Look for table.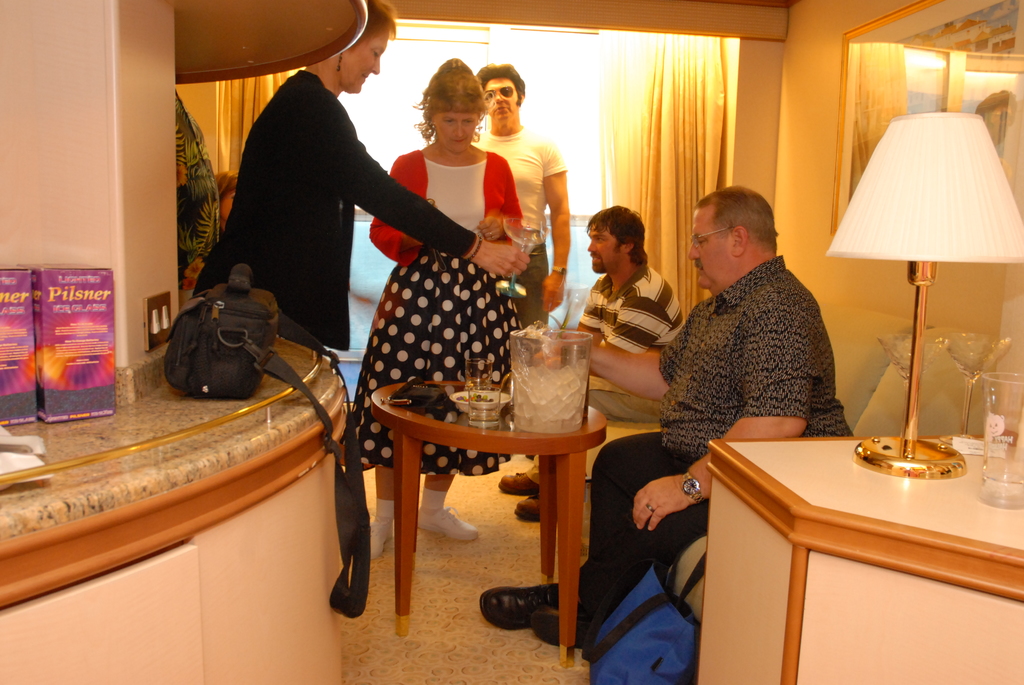
Found: 708,422,1023,684.
